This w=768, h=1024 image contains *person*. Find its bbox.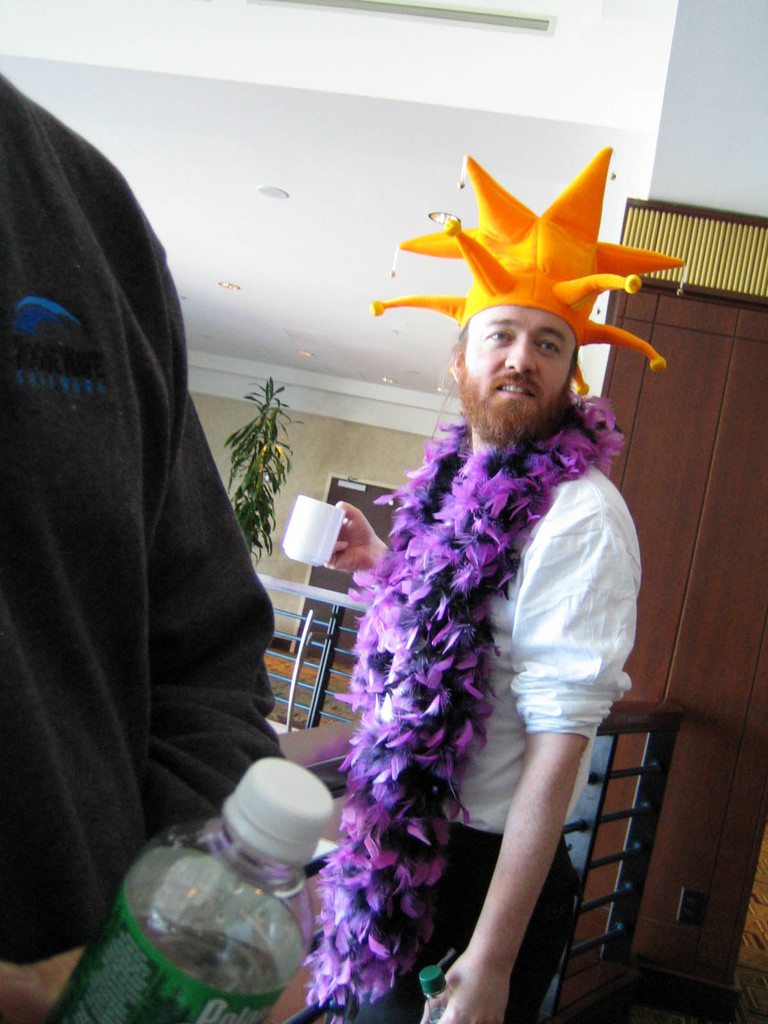
(x1=0, y1=71, x2=280, y2=1023).
